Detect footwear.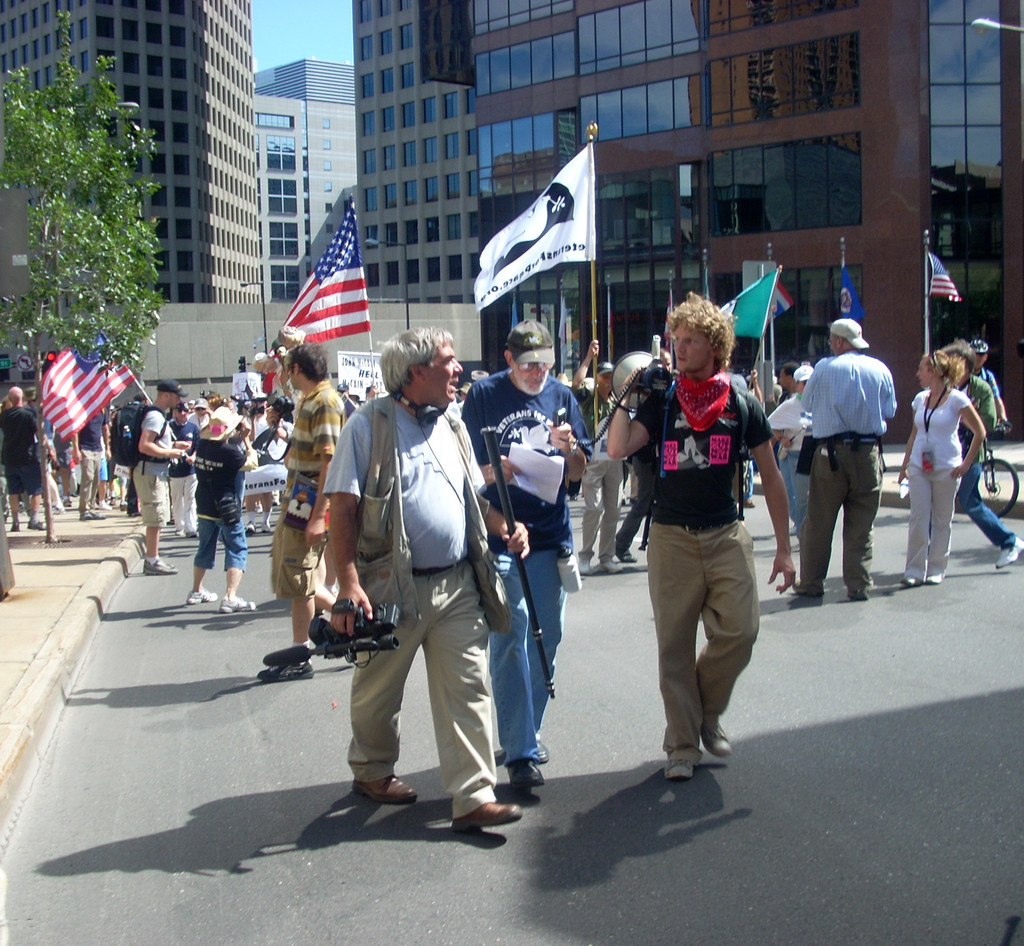
Detected at select_region(26, 520, 42, 532).
